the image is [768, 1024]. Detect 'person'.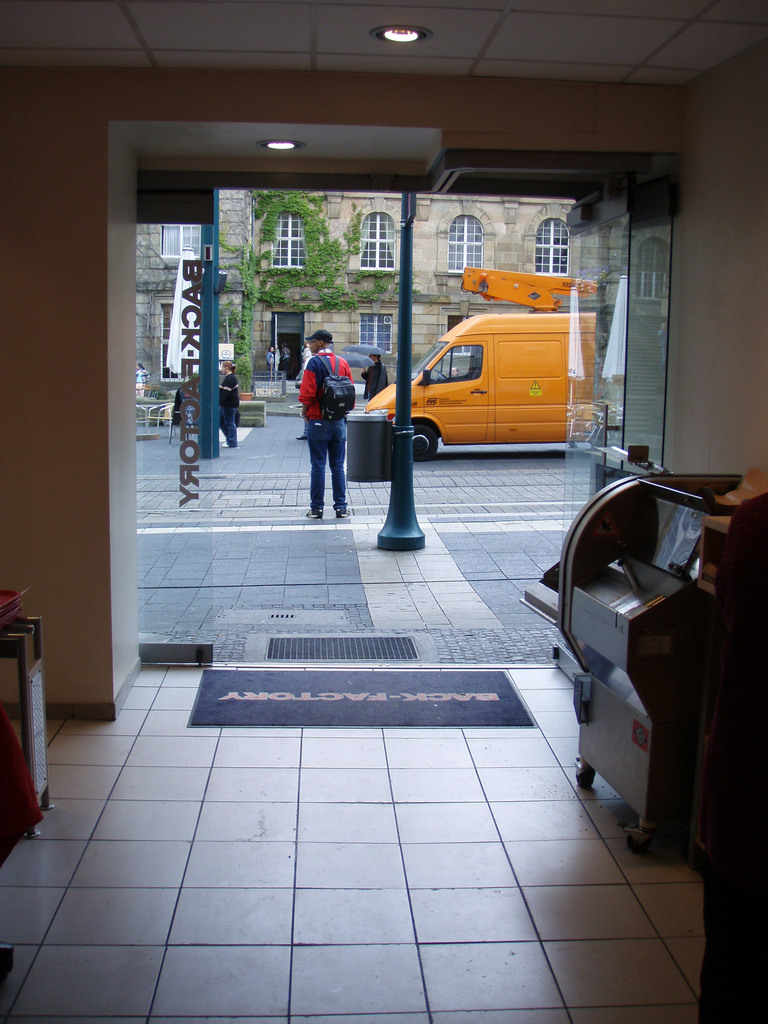
Detection: <box>213,356,239,451</box>.
